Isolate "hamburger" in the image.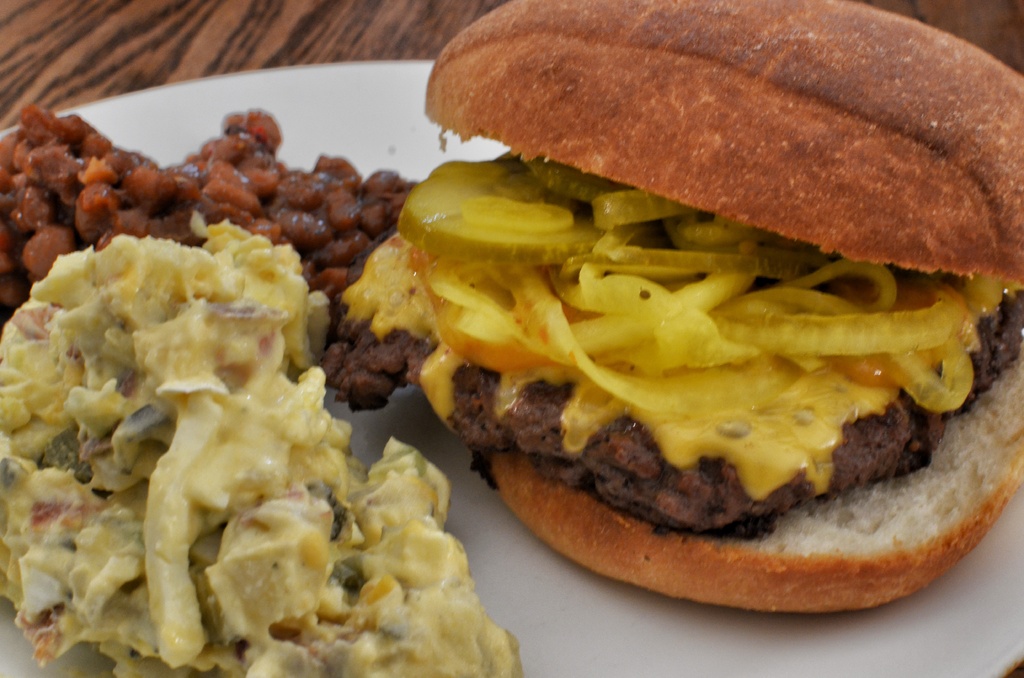
Isolated region: box=[340, 0, 1023, 611].
